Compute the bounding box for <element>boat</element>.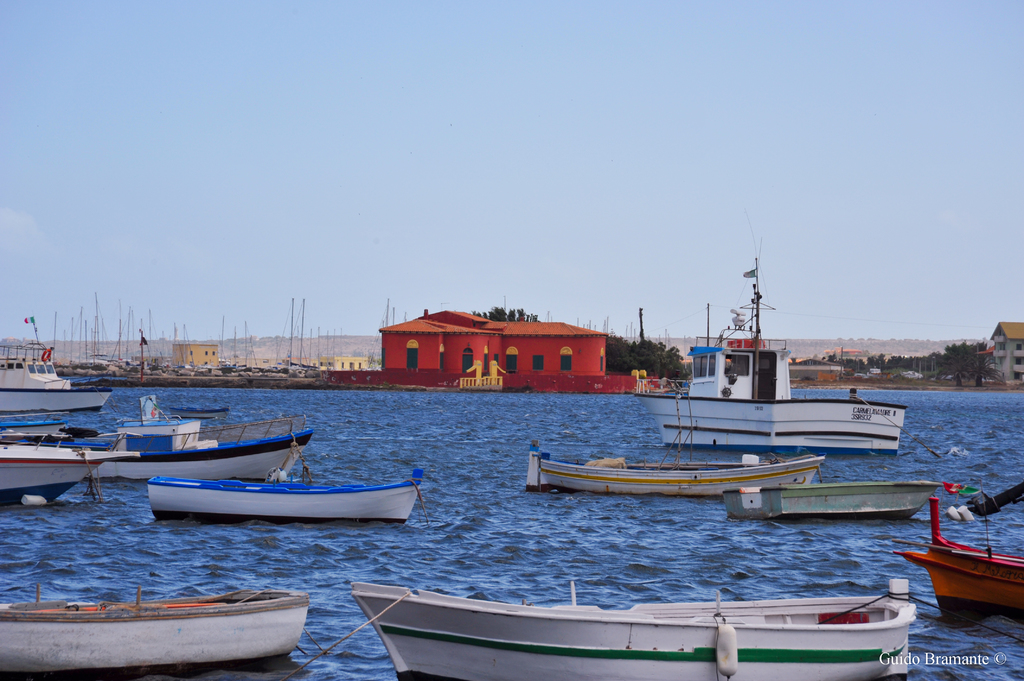
897,496,1023,634.
